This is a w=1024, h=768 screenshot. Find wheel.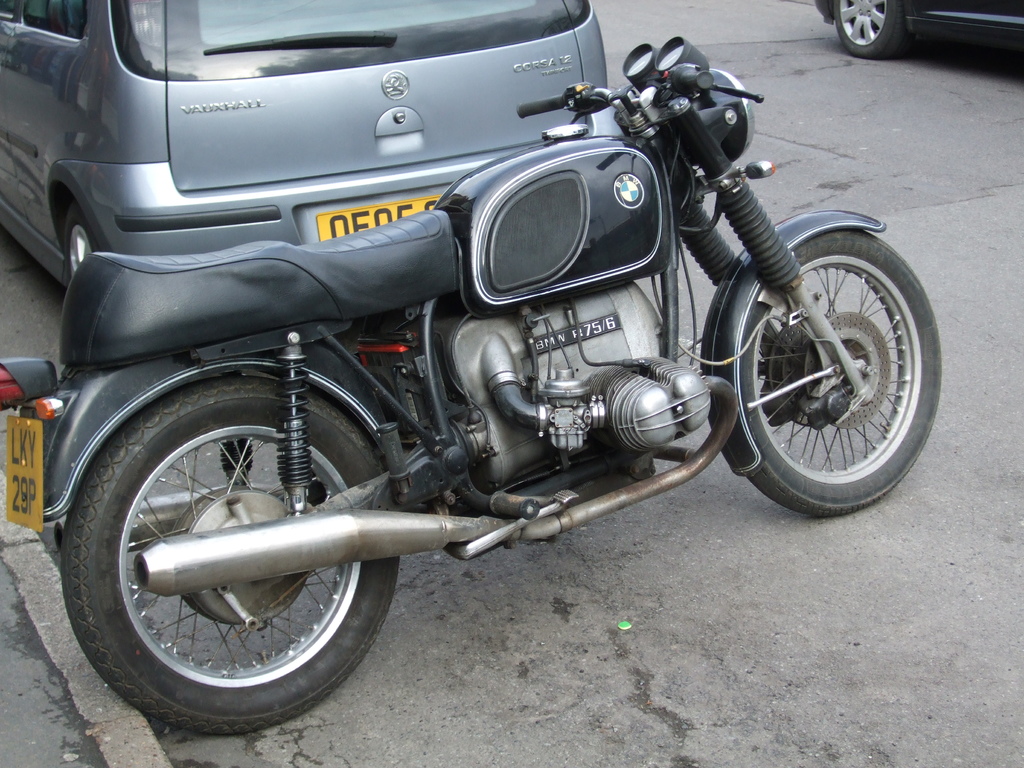
Bounding box: 65, 204, 108, 278.
